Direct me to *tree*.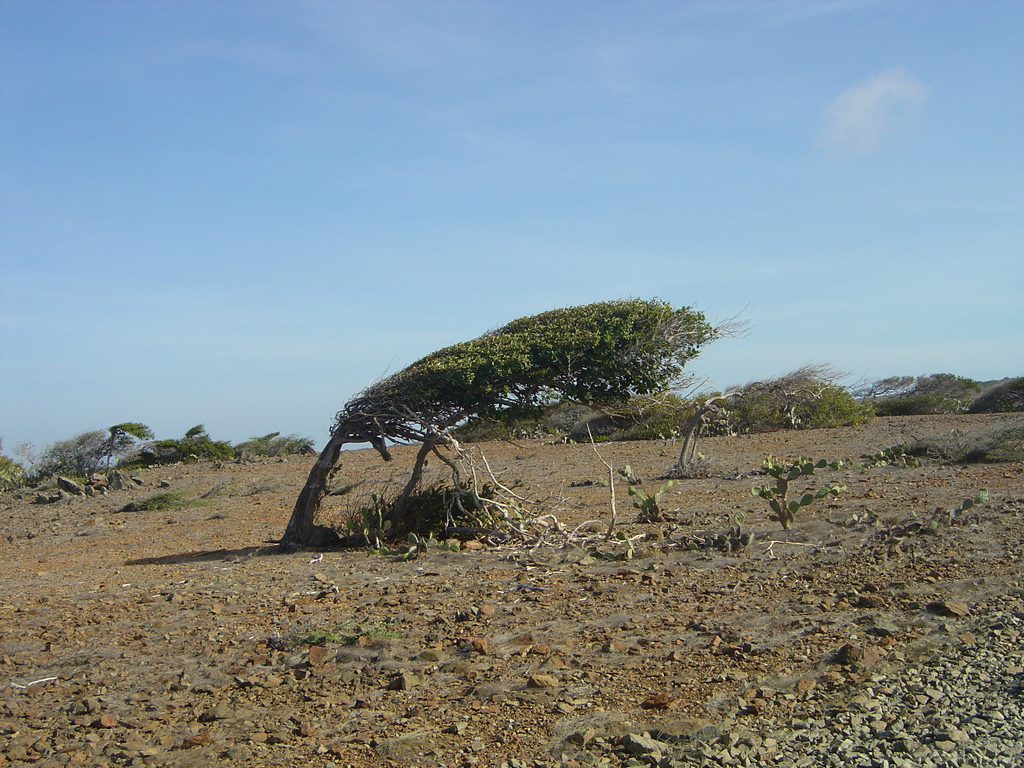
Direction: (660, 358, 847, 476).
